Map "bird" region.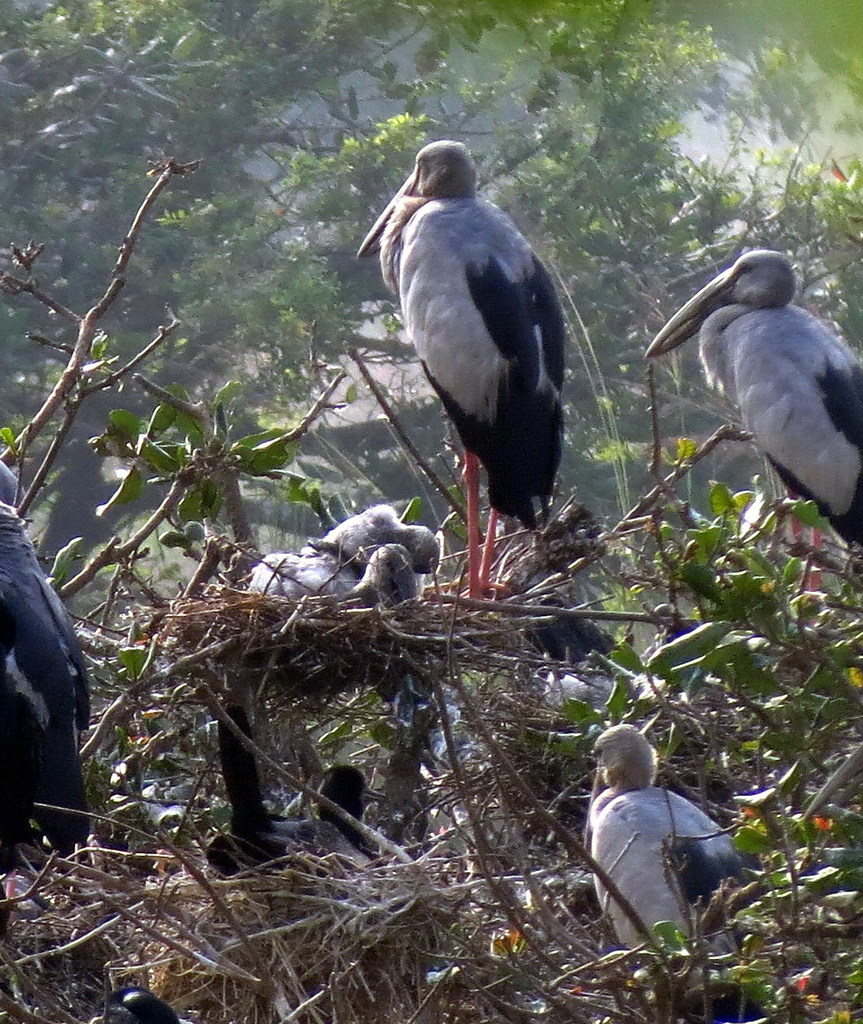
Mapped to [x1=357, y1=146, x2=606, y2=573].
